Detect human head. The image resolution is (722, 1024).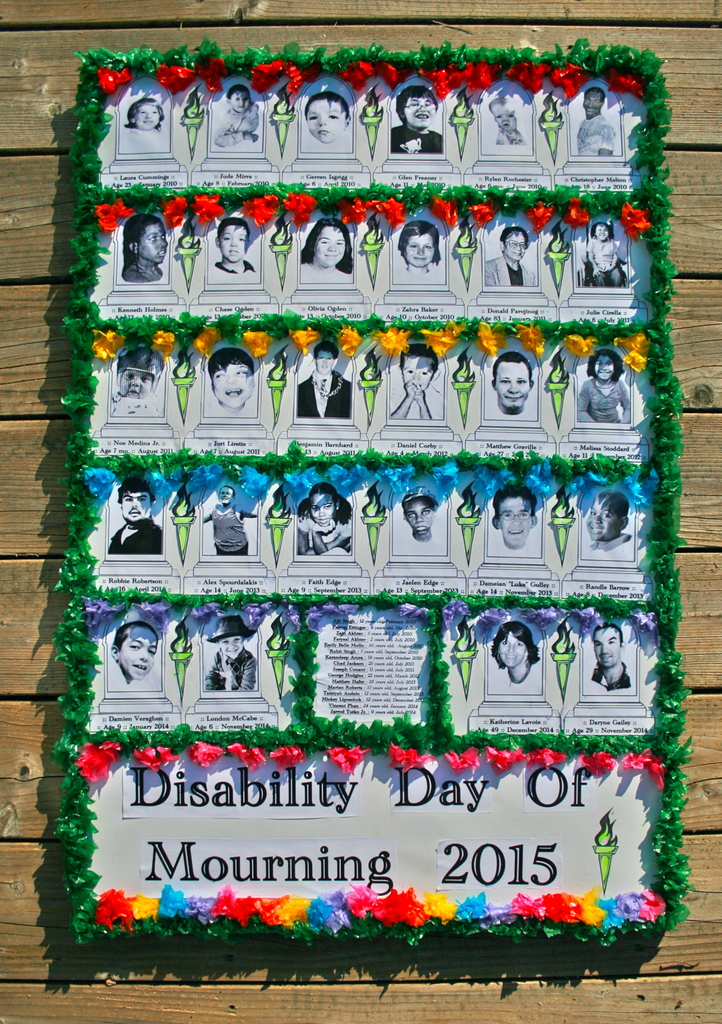
<box>501,227,525,262</box>.
